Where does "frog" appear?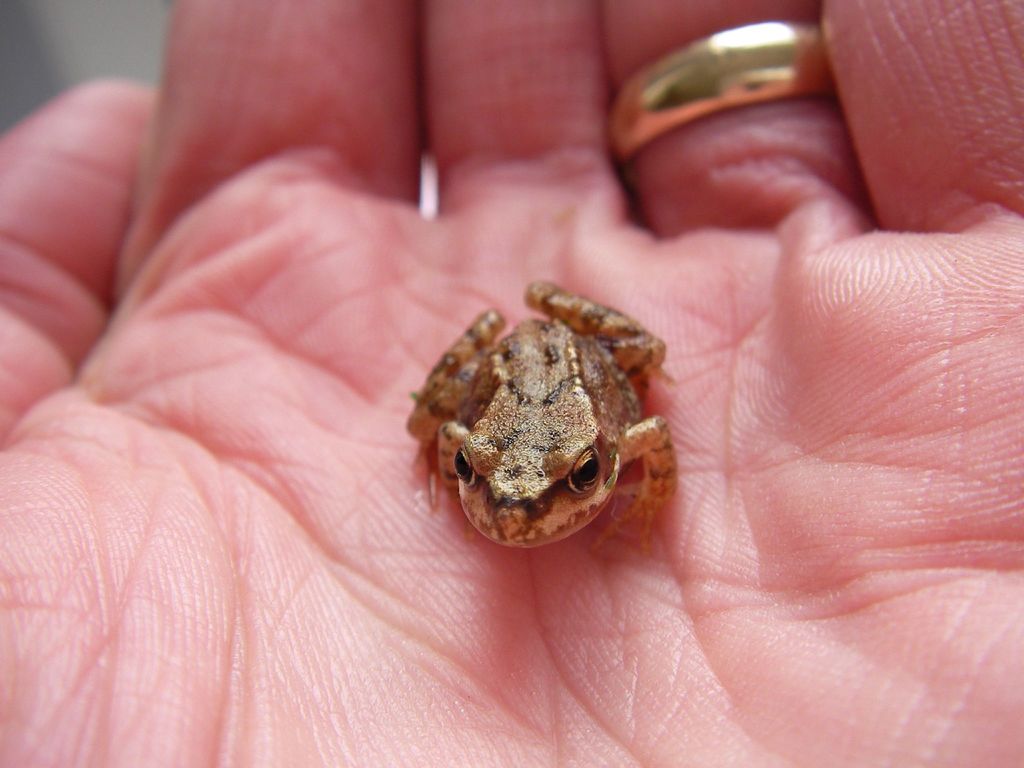
Appears at (left=406, top=280, right=680, bottom=556).
